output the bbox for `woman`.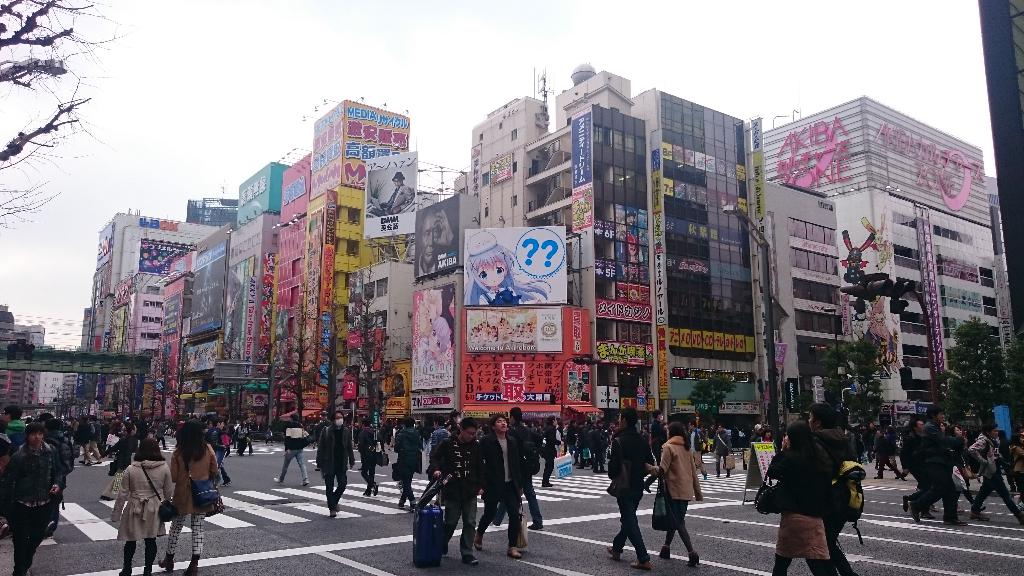
950:426:988:513.
